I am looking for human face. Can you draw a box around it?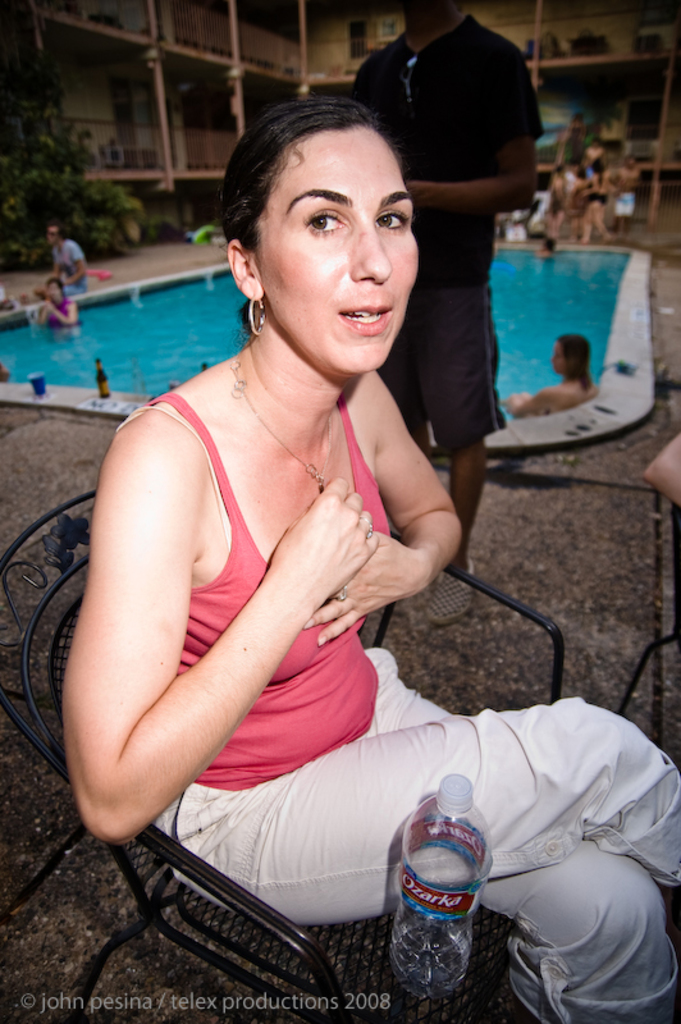
Sure, the bounding box is 260 118 422 378.
